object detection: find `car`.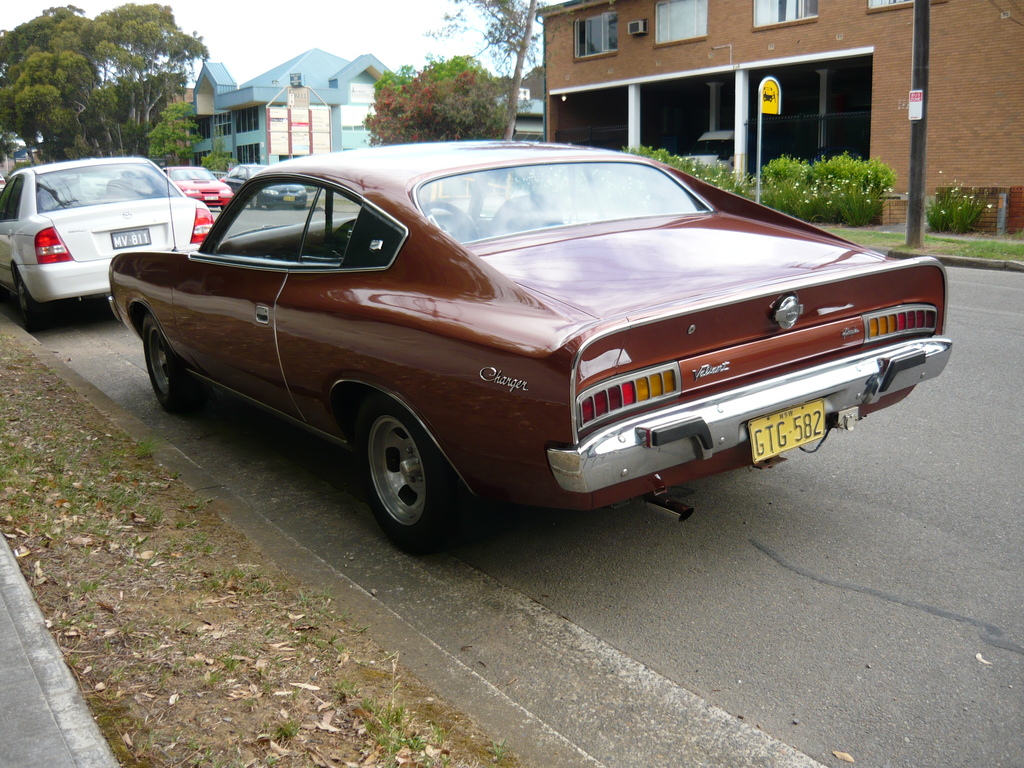
(x1=108, y1=111, x2=943, y2=557).
